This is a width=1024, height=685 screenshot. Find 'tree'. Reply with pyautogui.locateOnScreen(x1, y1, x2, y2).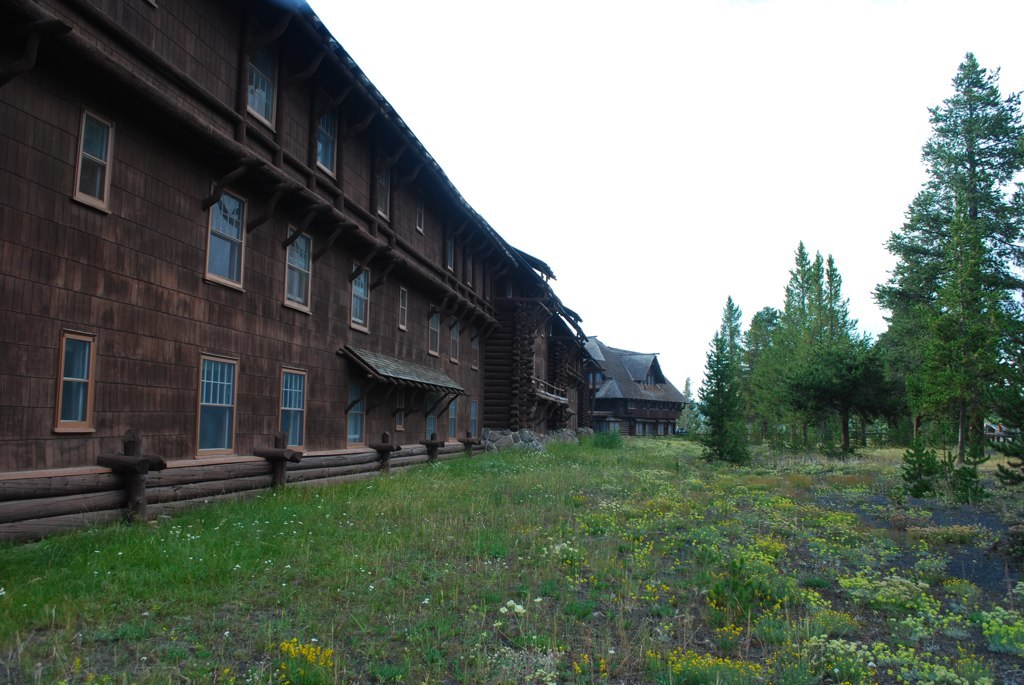
pyautogui.locateOnScreen(873, 33, 1011, 514).
